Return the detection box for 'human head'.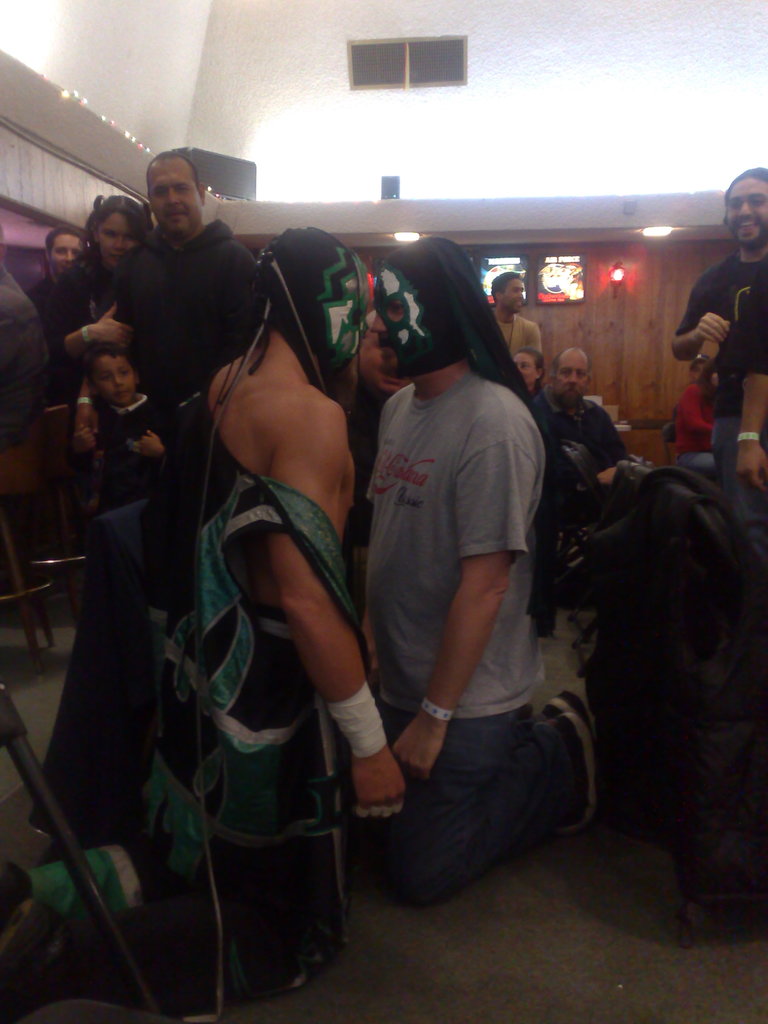
(left=363, top=239, right=489, bottom=381).
